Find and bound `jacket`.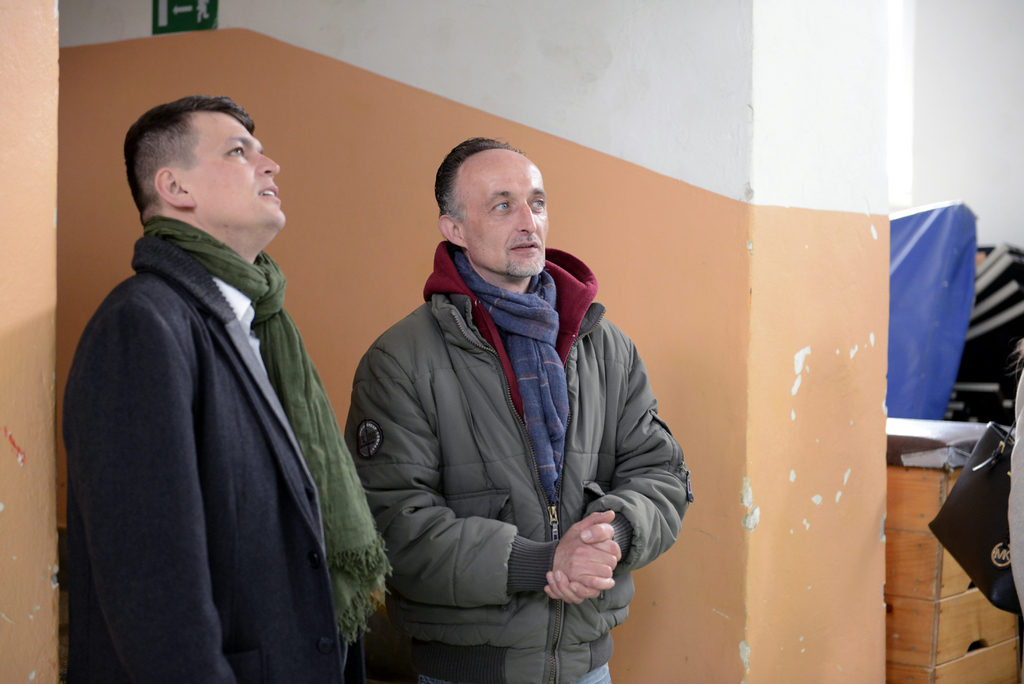
Bound: [left=348, top=157, right=676, bottom=662].
